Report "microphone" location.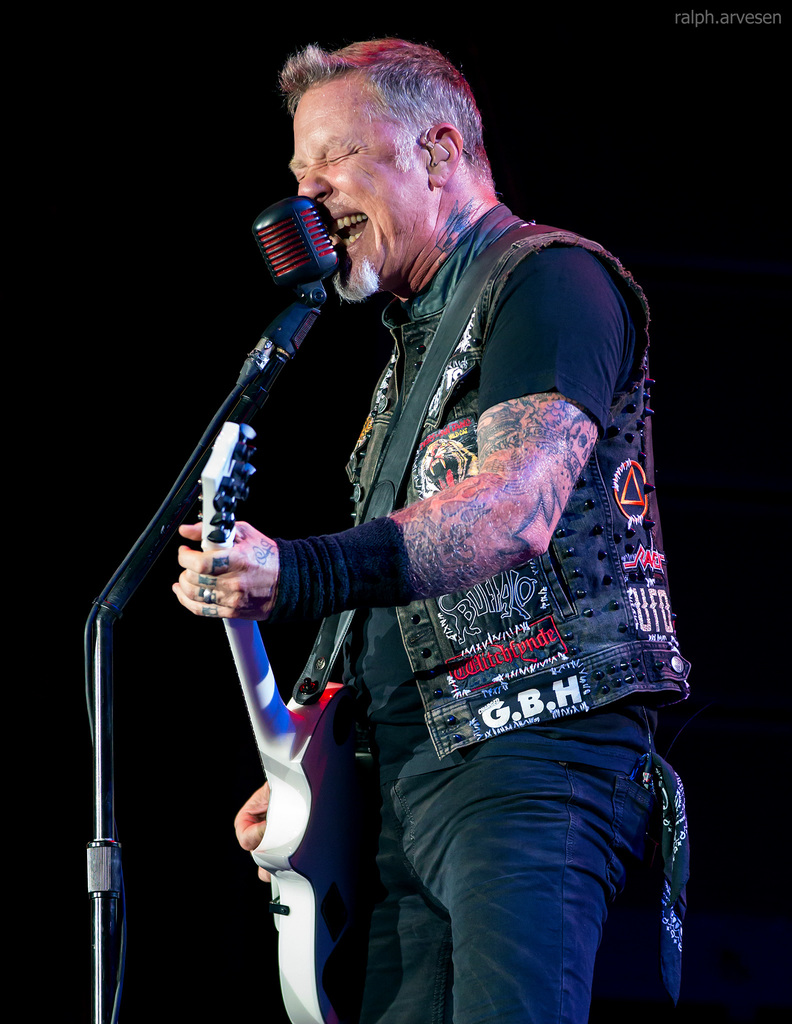
Report: 231:215:360:298.
